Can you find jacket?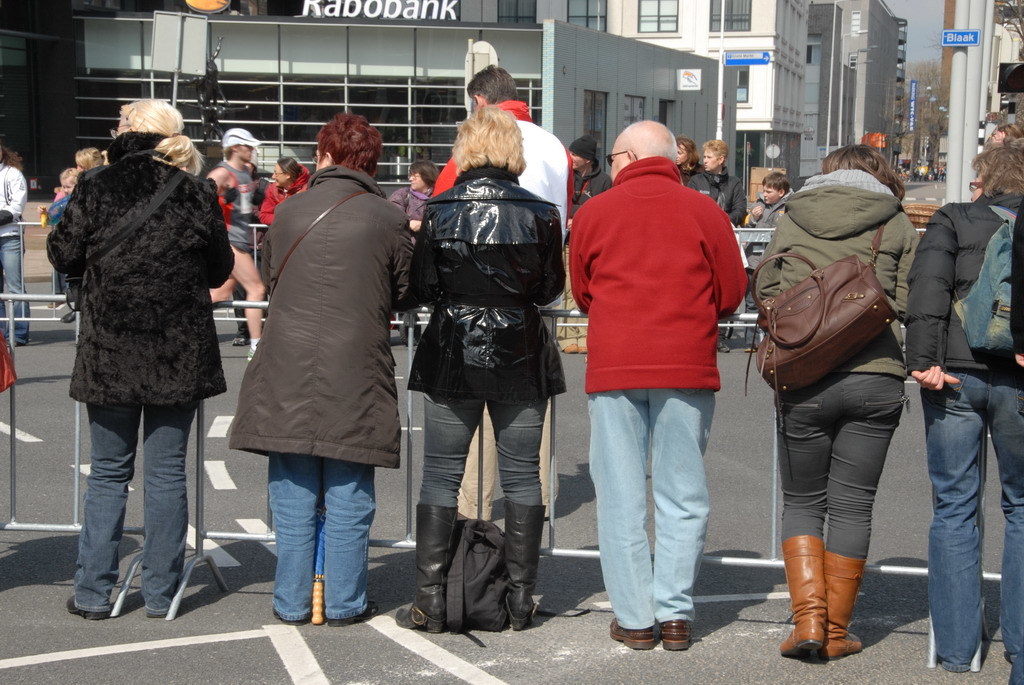
Yes, bounding box: 1 158 27 237.
